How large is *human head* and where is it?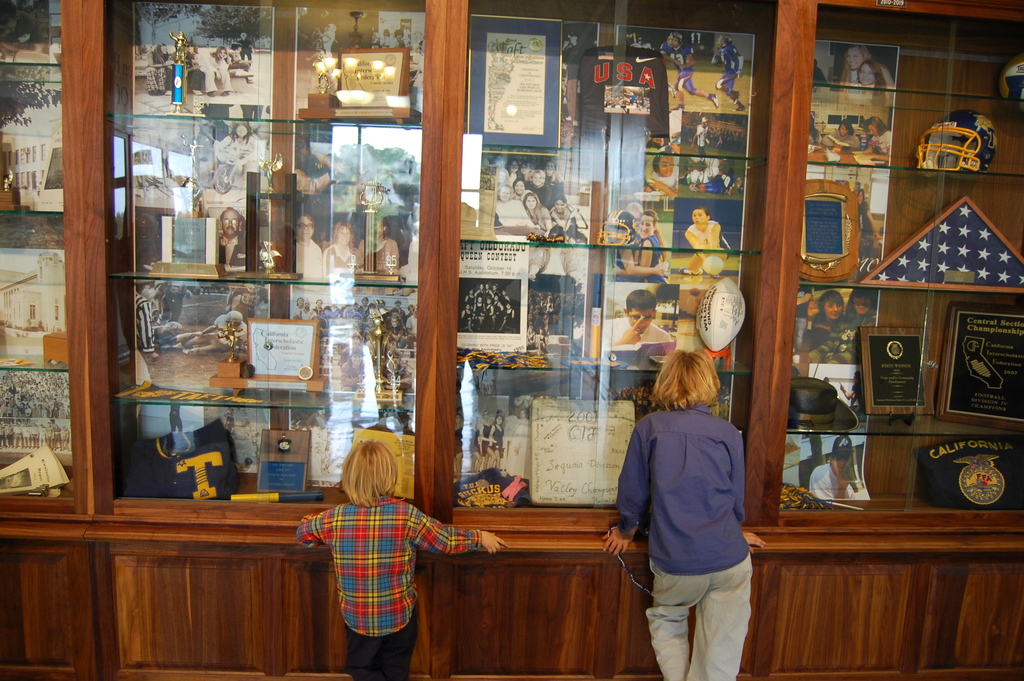
Bounding box: [left=689, top=210, right=709, bottom=227].
